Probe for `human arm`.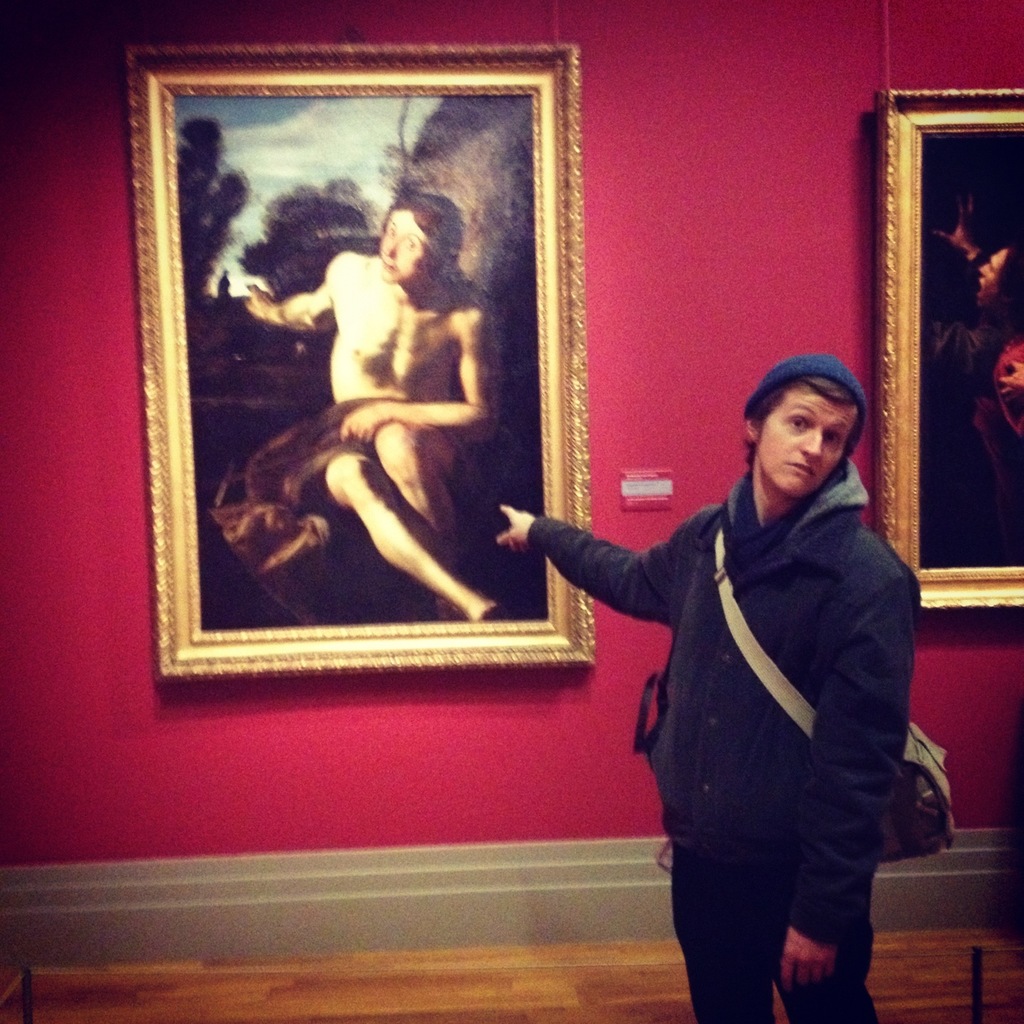
Probe result: 498:498:715:627.
